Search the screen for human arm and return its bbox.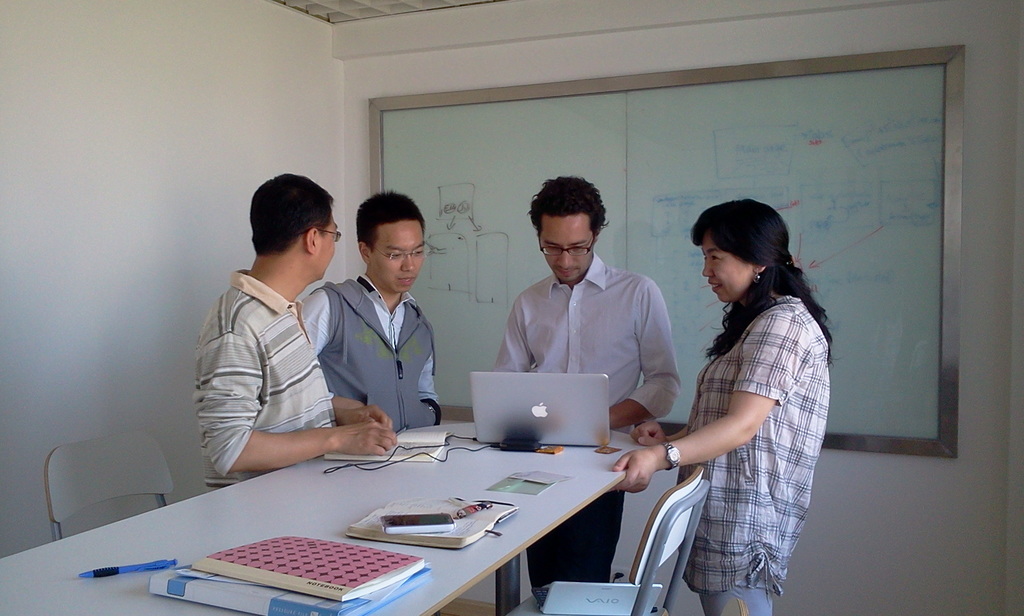
Found: 630, 415, 672, 445.
